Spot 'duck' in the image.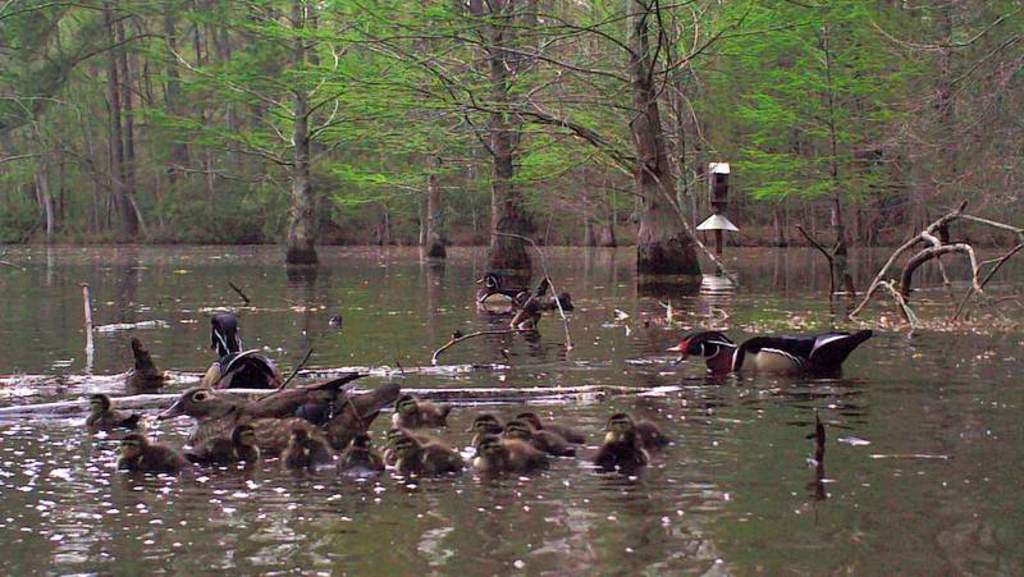
'duck' found at select_region(275, 416, 338, 463).
